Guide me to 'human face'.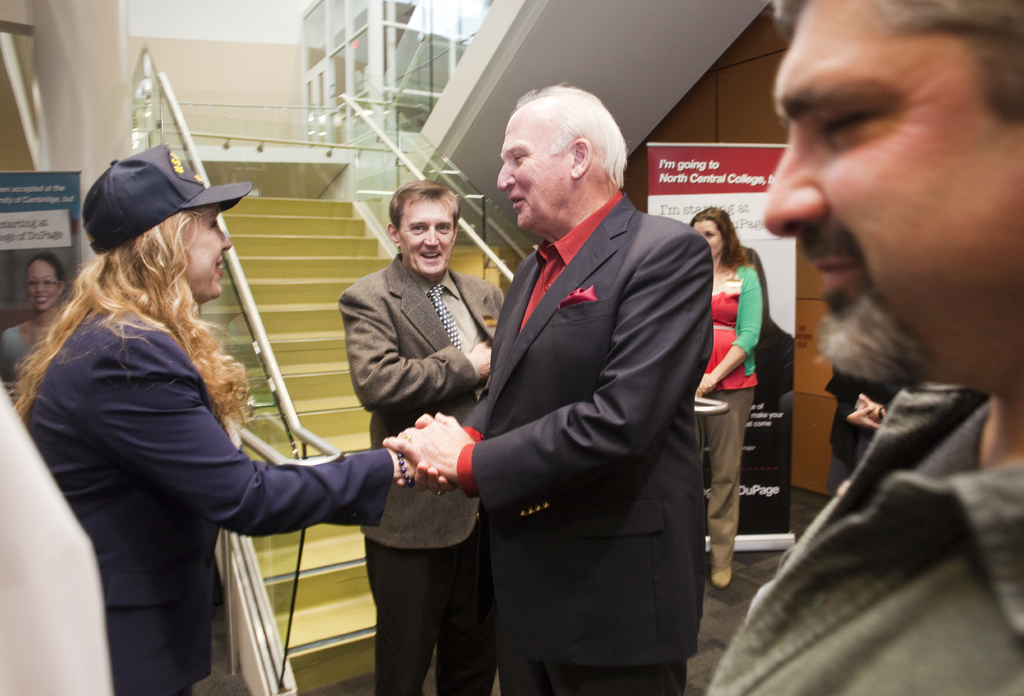
Guidance: <bbox>497, 113, 575, 229</bbox>.
